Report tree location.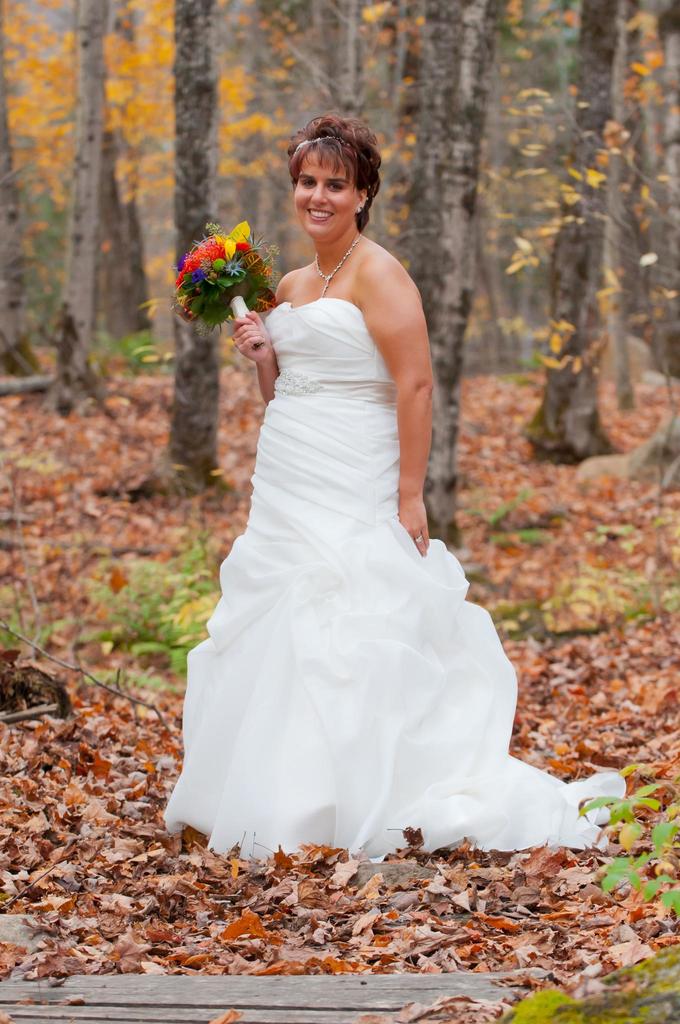
Report: rect(56, 1, 159, 337).
